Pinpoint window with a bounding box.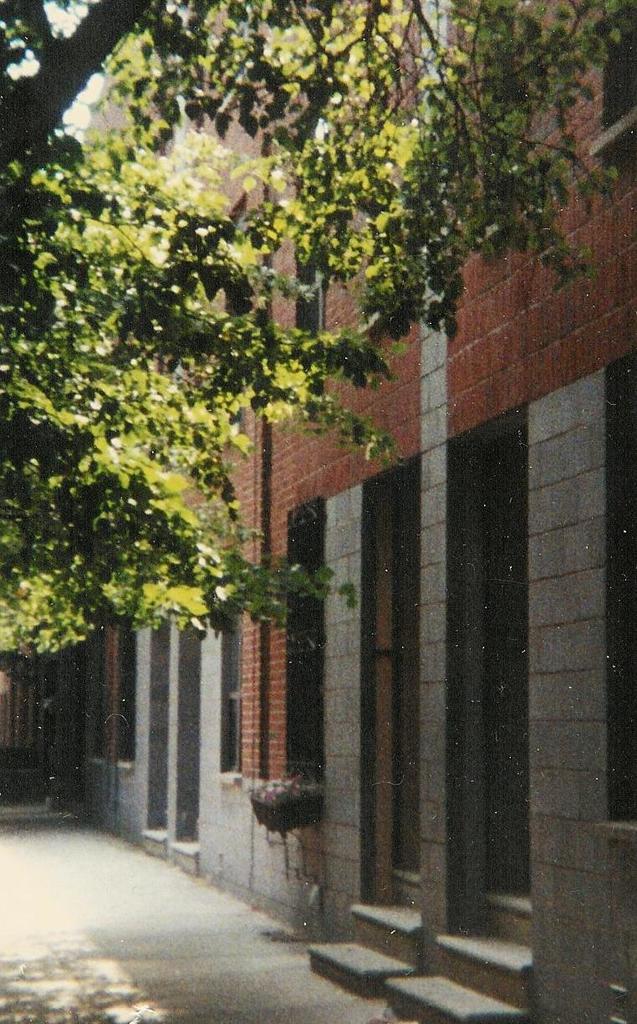
select_region(220, 627, 242, 782).
